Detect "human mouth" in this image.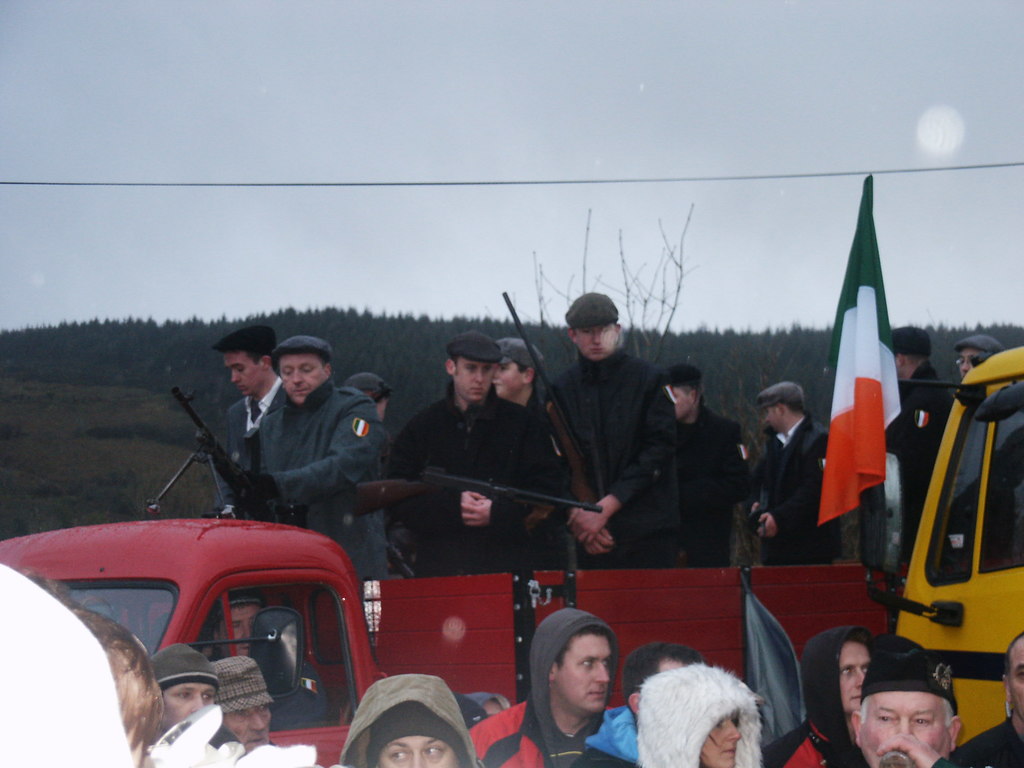
Detection: box(588, 685, 606, 700).
